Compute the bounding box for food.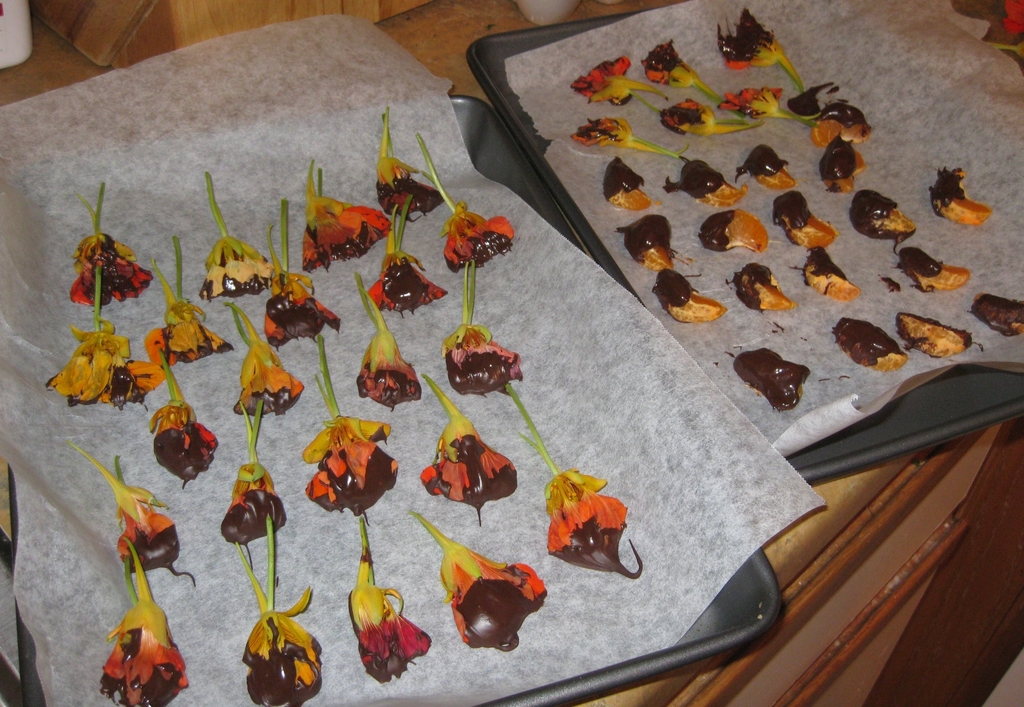
bbox=[152, 419, 220, 489].
